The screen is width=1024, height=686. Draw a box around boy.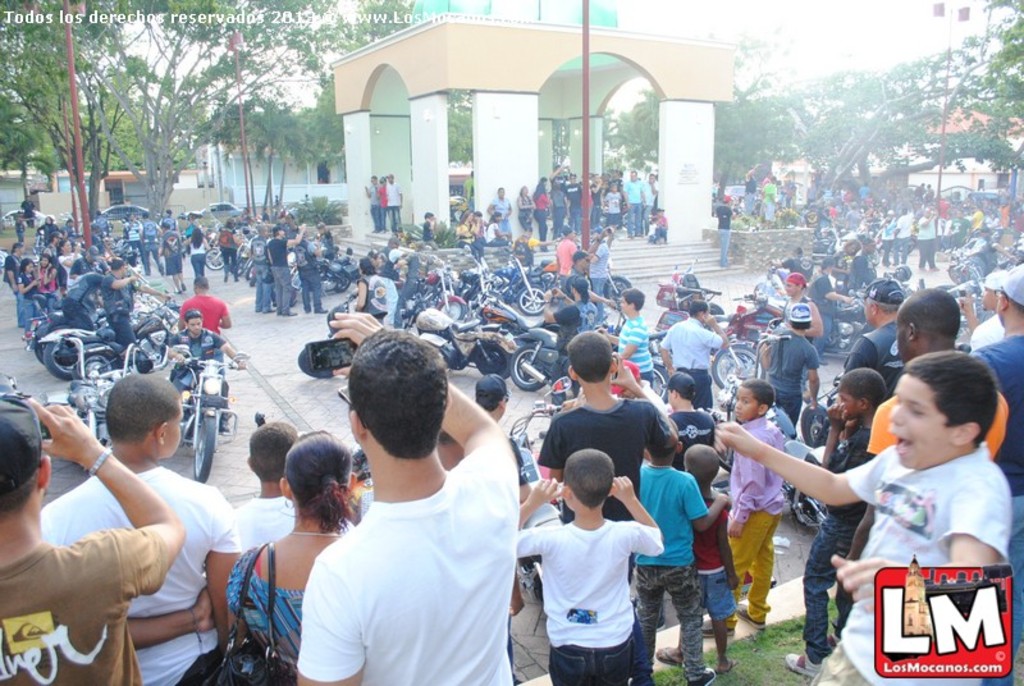
421:214:442:248.
